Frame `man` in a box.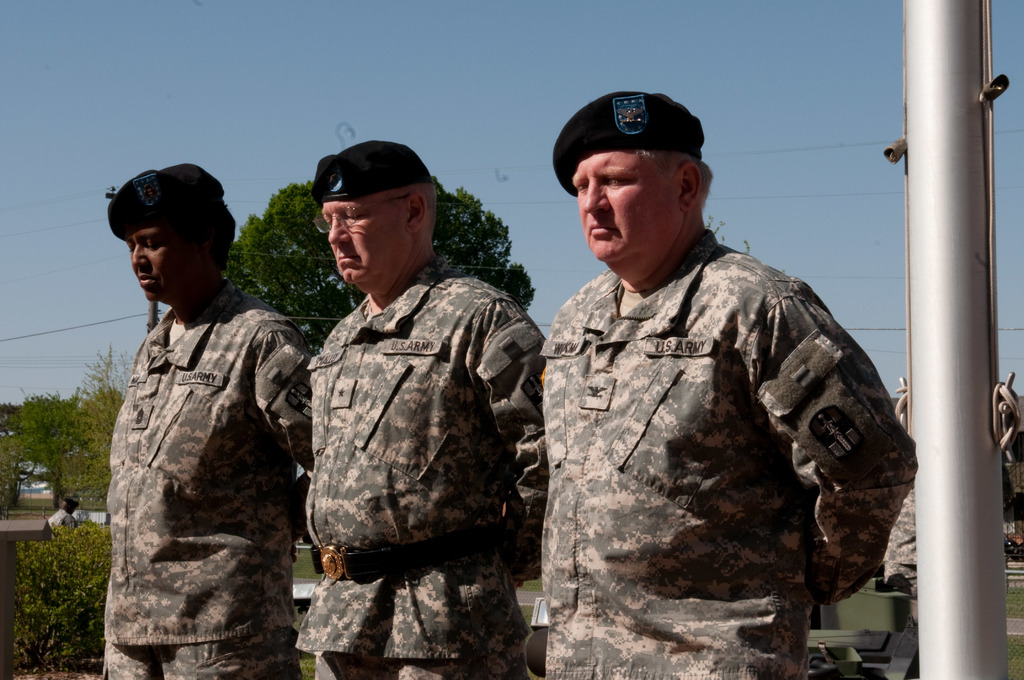
{"left": 532, "top": 104, "right": 924, "bottom": 661}.
